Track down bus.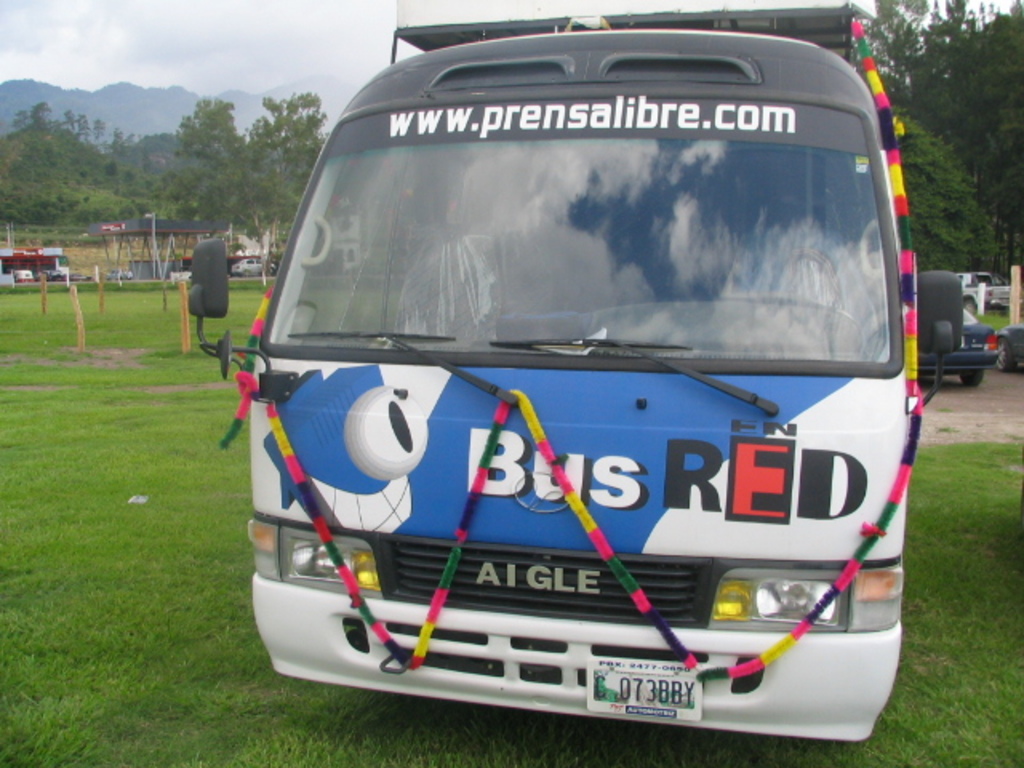
Tracked to bbox=(0, 251, 69, 277).
